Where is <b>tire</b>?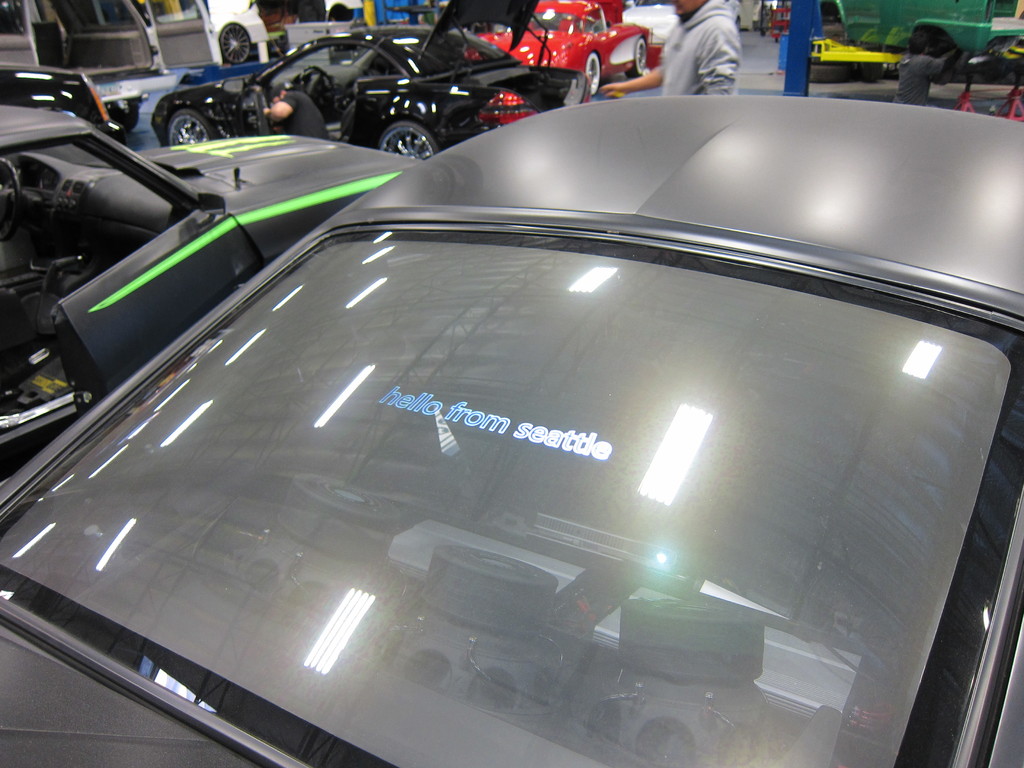
Rect(168, 109, 218, 145).
